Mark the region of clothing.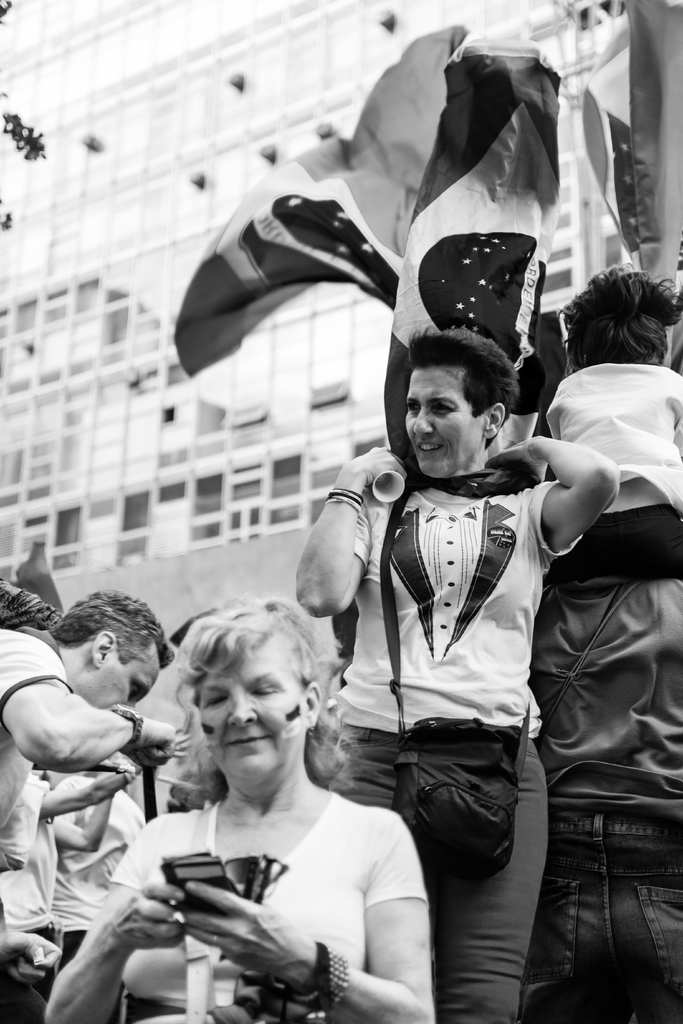
Region: Rect(0, 623, 81, 968).
